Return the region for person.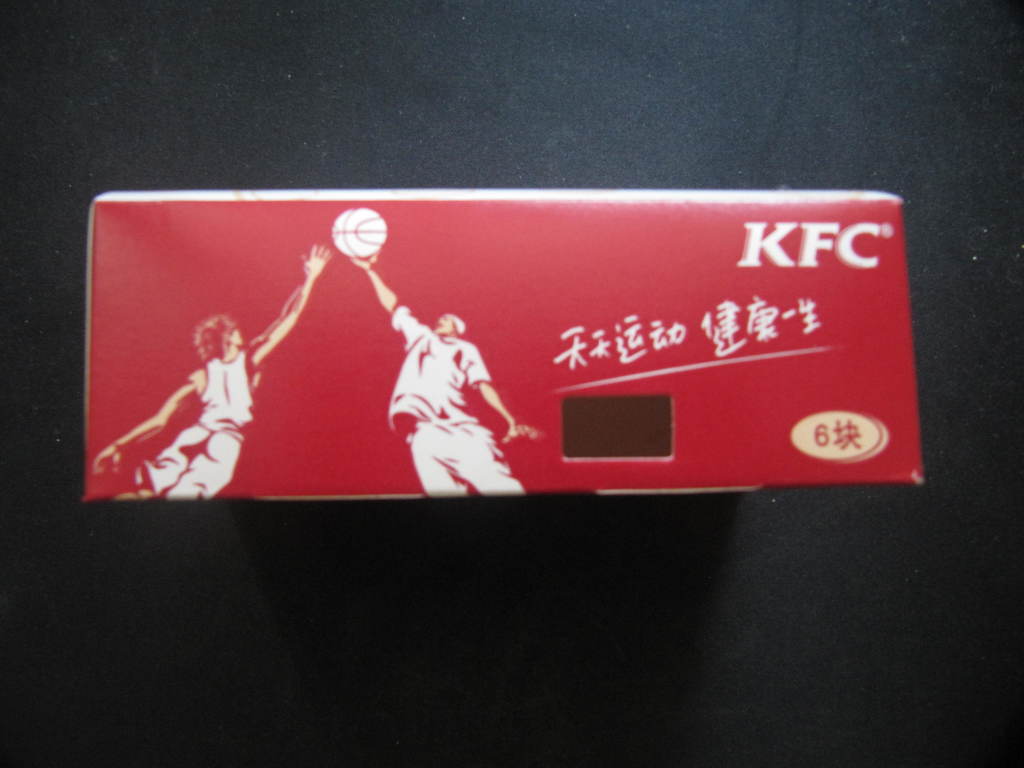
[left=348, top=249, right=536, bottom=493].
